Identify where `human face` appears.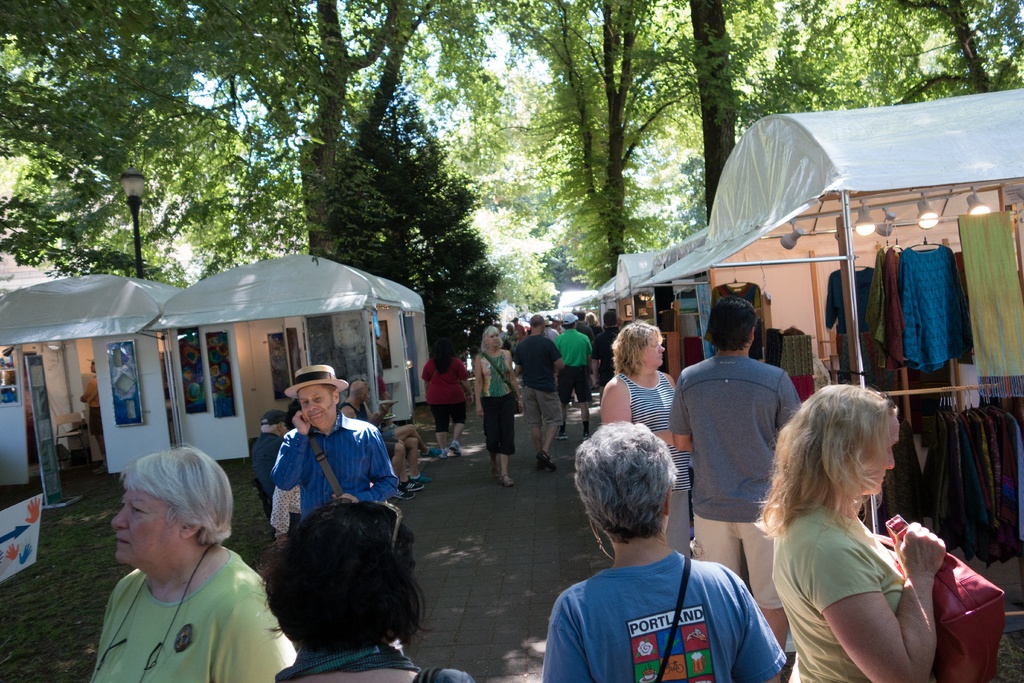
Appears at box=[849, 420, 897, 498].
